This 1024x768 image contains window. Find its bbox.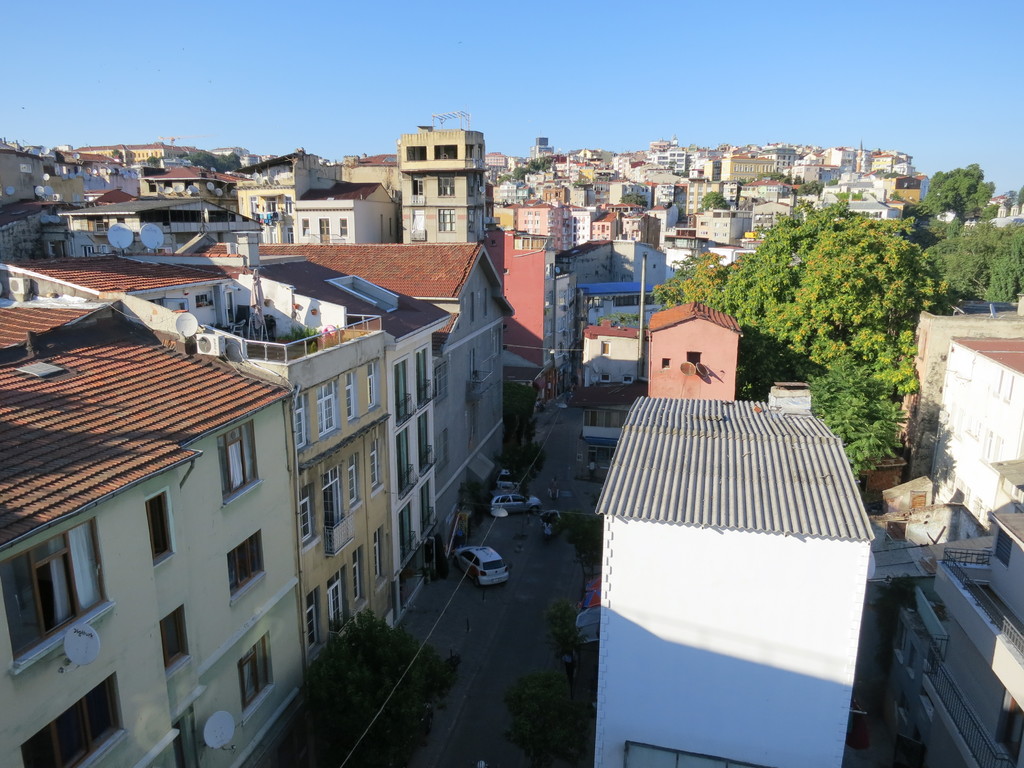
l=461, t=552, r=472, b=560.
